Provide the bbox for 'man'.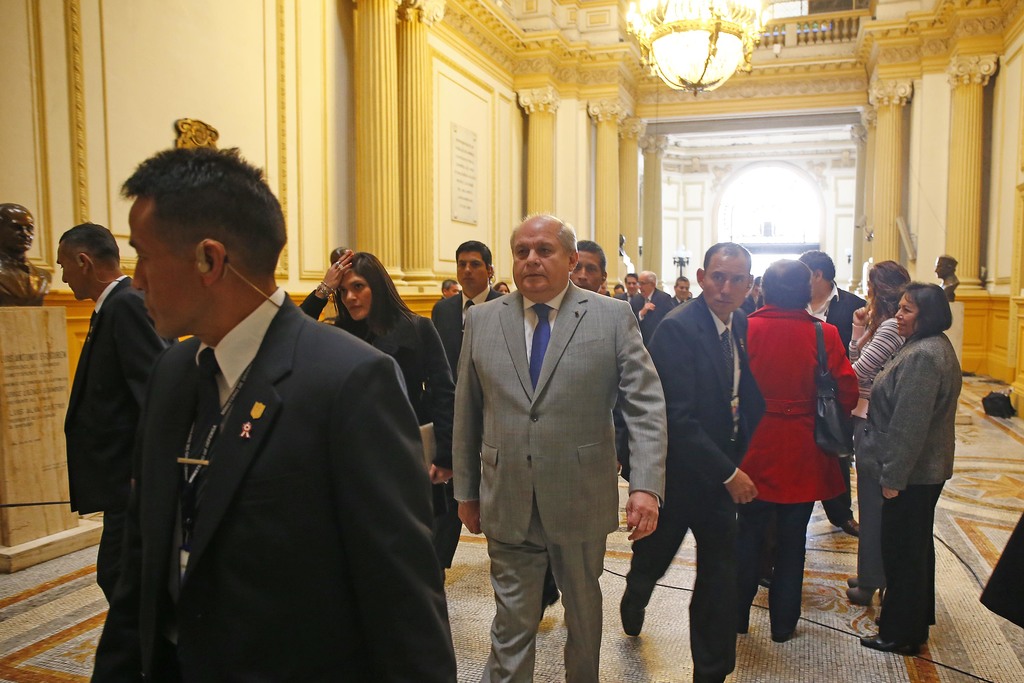
(left=799, top=247, right=867, bottom=538).
